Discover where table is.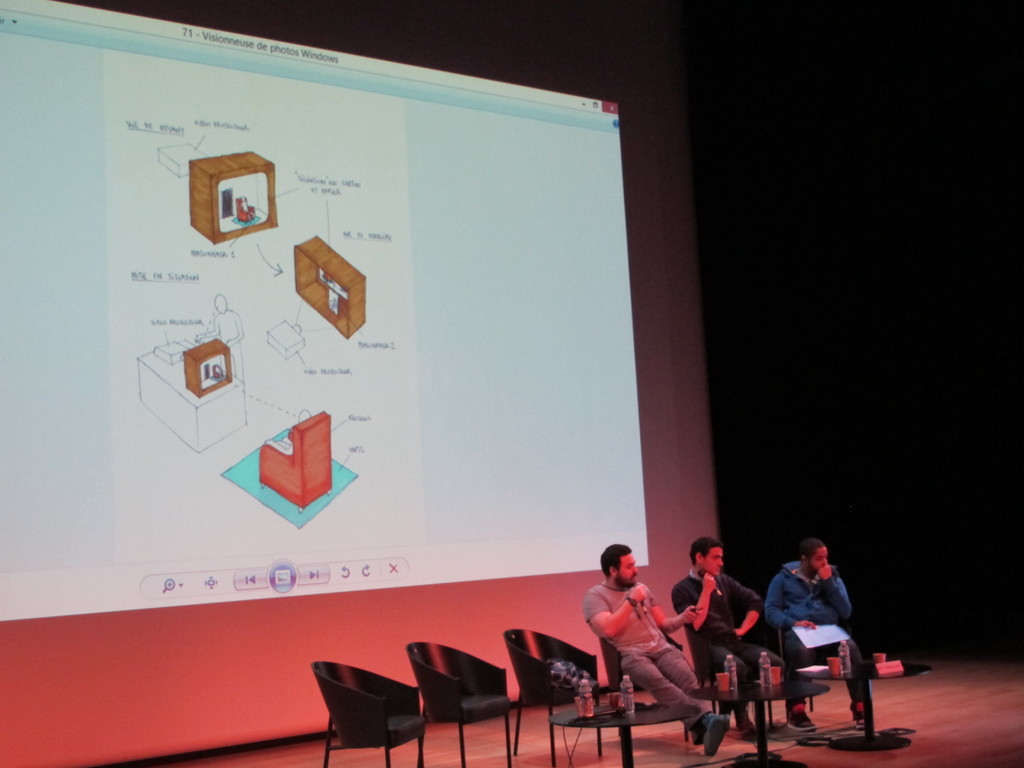
Discovered at rect(548, 700, 699, 767).
